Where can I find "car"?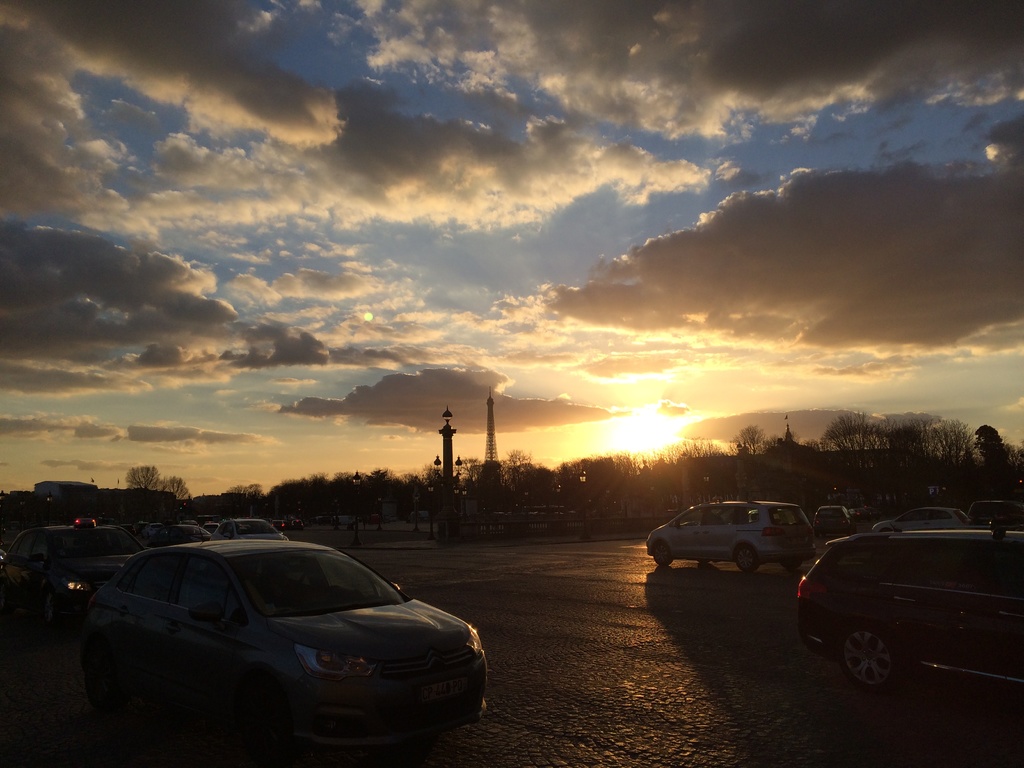
You can find it at [964,500,1021,532].
